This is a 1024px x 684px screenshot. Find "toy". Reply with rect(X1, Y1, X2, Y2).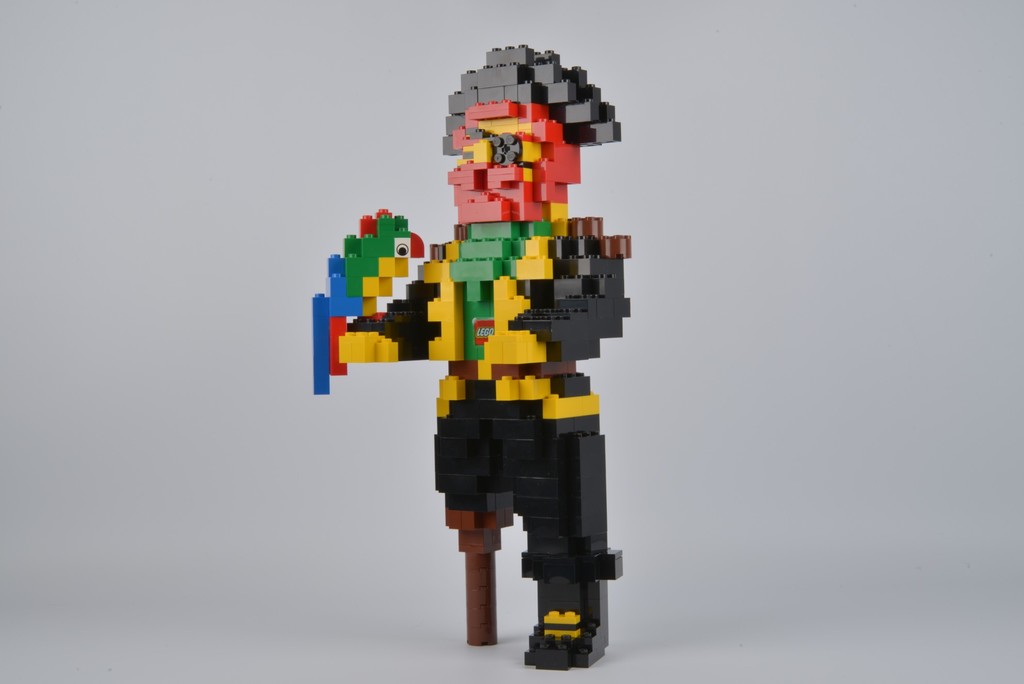
rect(314, 44, 623, 672).
